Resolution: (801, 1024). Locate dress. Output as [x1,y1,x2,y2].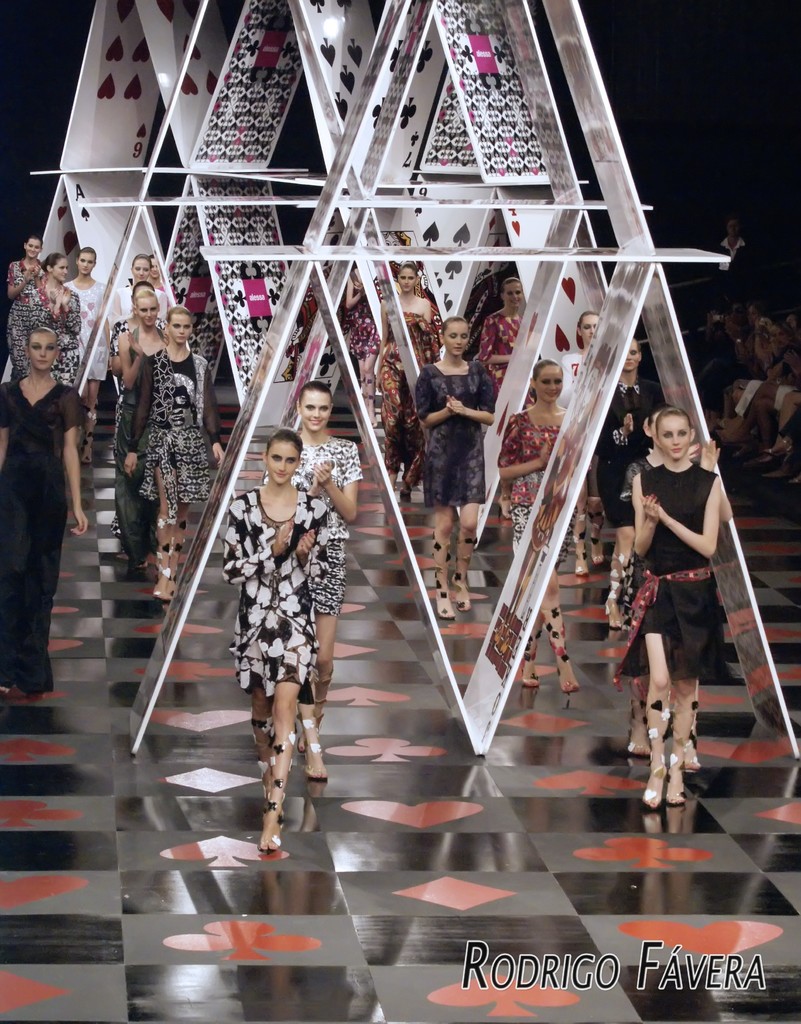
[501,410,564,554].
